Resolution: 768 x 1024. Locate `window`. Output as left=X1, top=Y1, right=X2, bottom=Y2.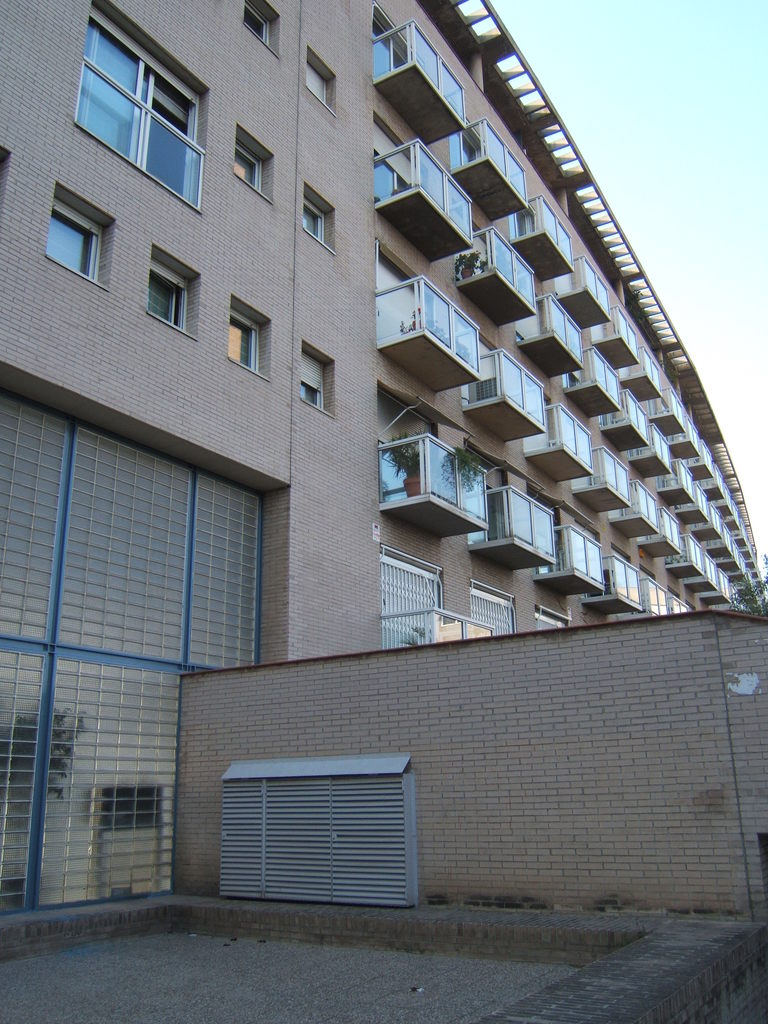
left=227, top=293, right=276, bottom=383.
